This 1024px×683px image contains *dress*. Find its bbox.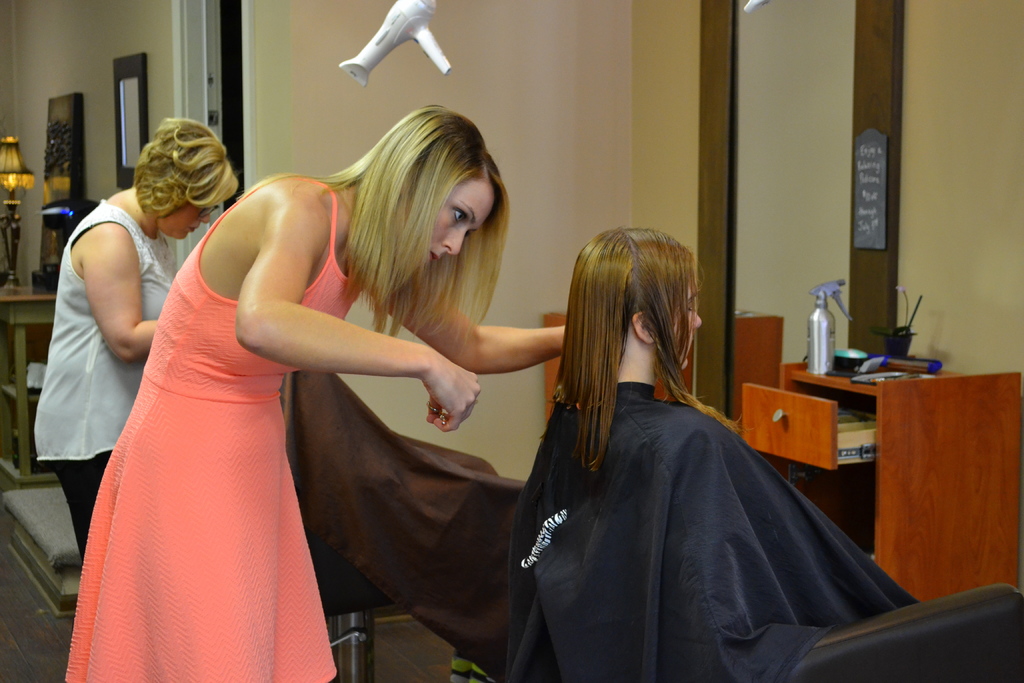
63:177:358:682.
